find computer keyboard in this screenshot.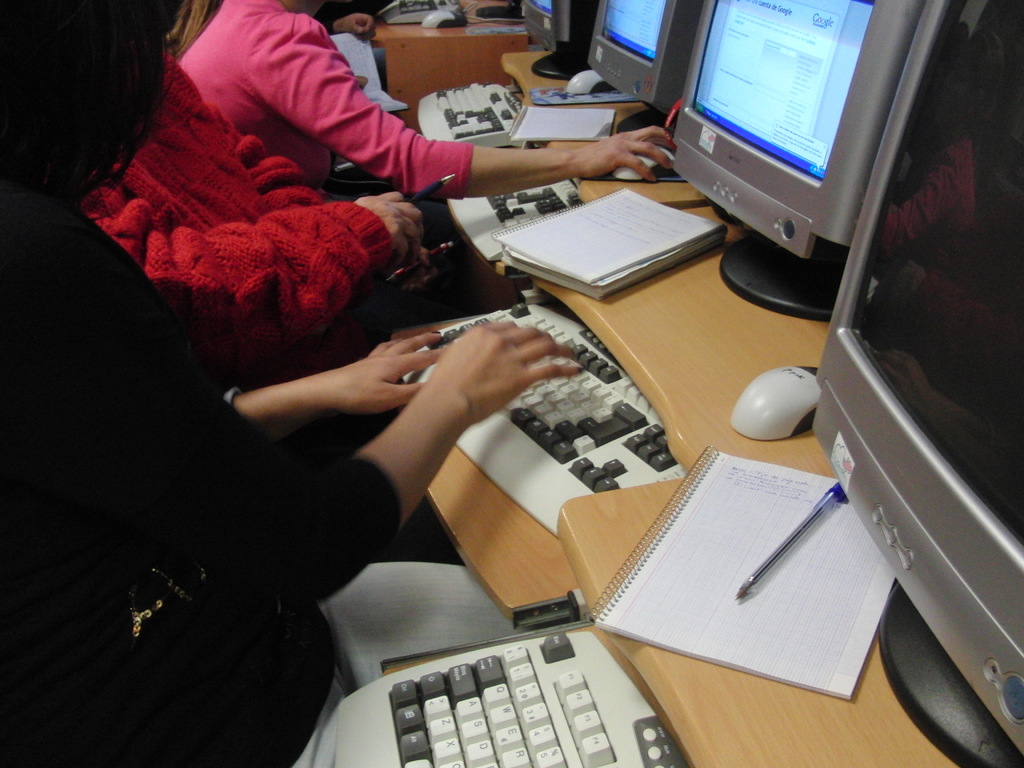
The bounding box for computer keyboard is Rect(333, 628, 691, 767).
